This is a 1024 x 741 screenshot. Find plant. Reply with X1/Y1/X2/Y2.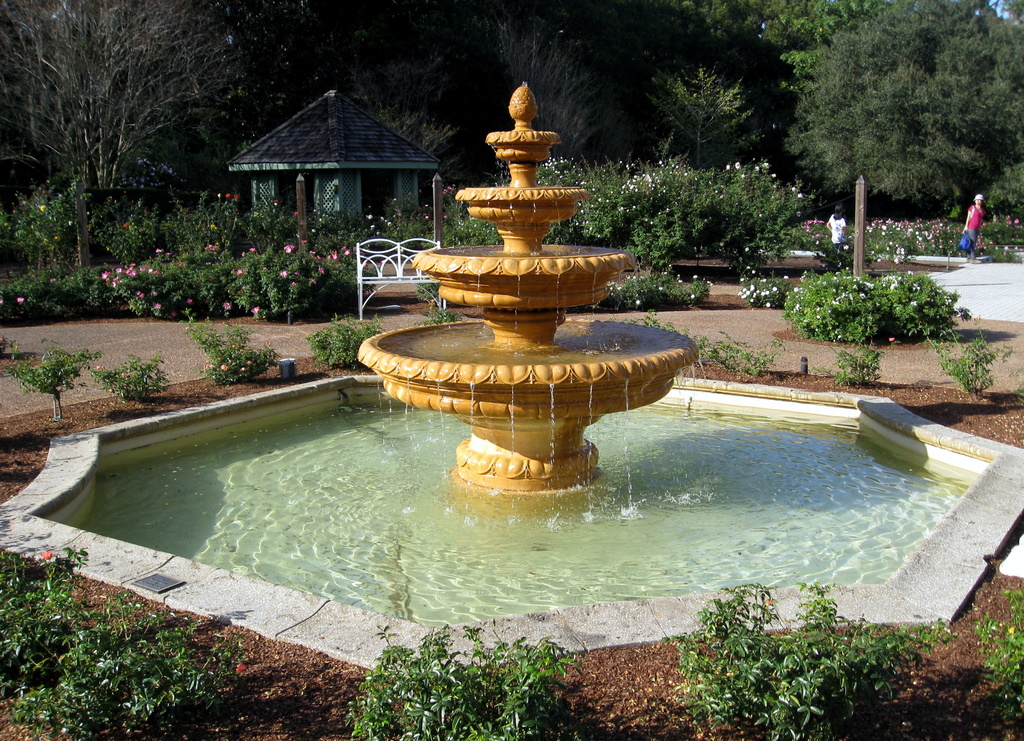
300/310/384/371.
